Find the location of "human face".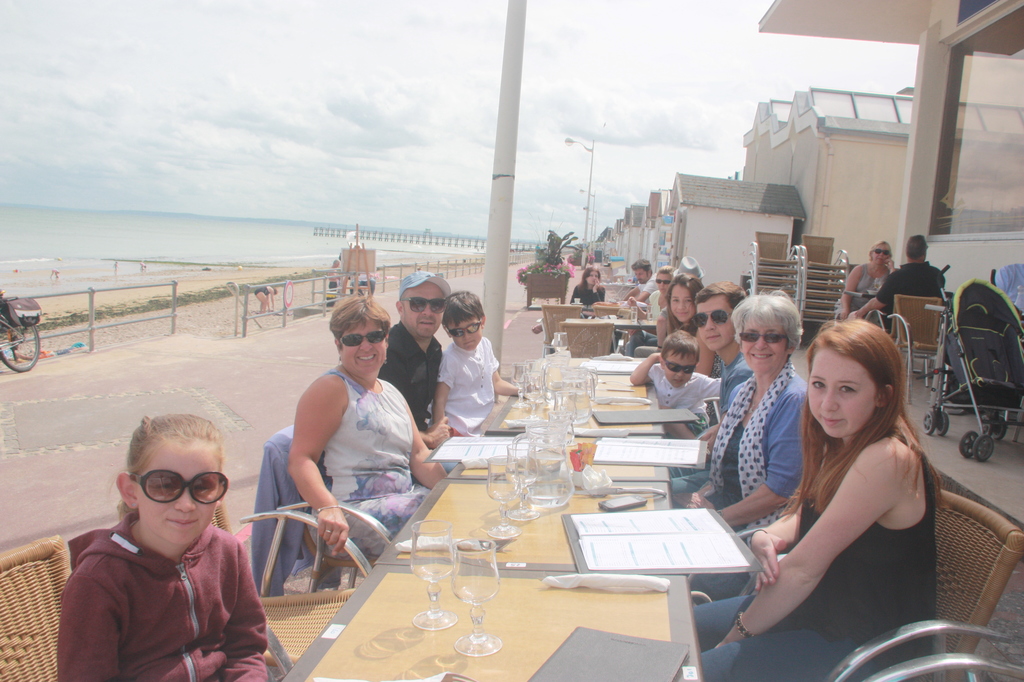
Location: [337, 315, 385, 375].
